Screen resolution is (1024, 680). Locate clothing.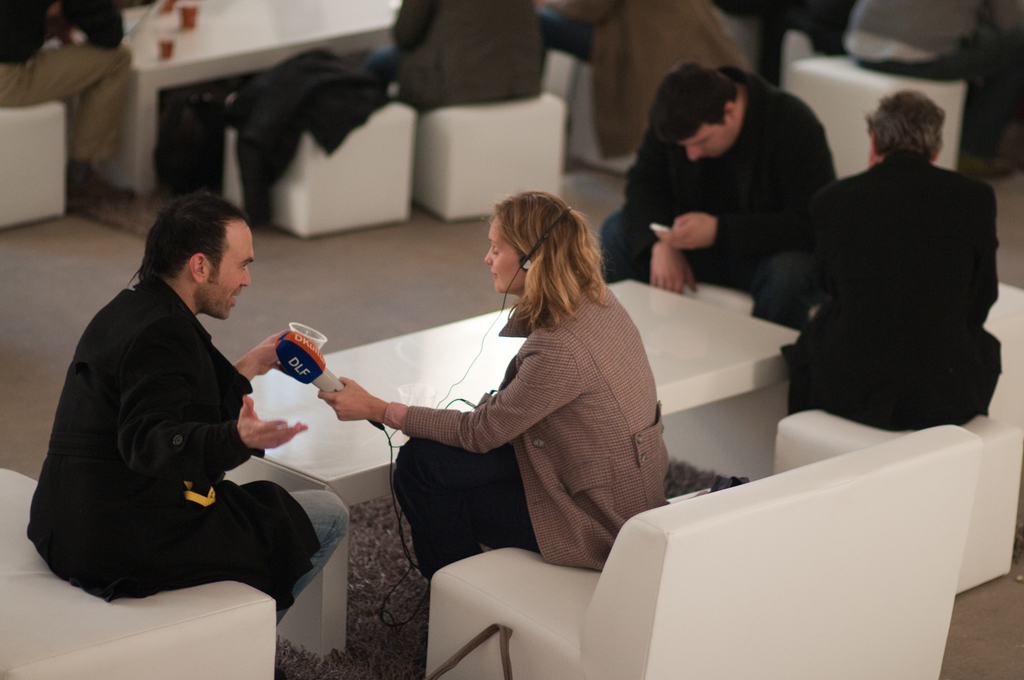
Rect(391, 270, 681, 581).
